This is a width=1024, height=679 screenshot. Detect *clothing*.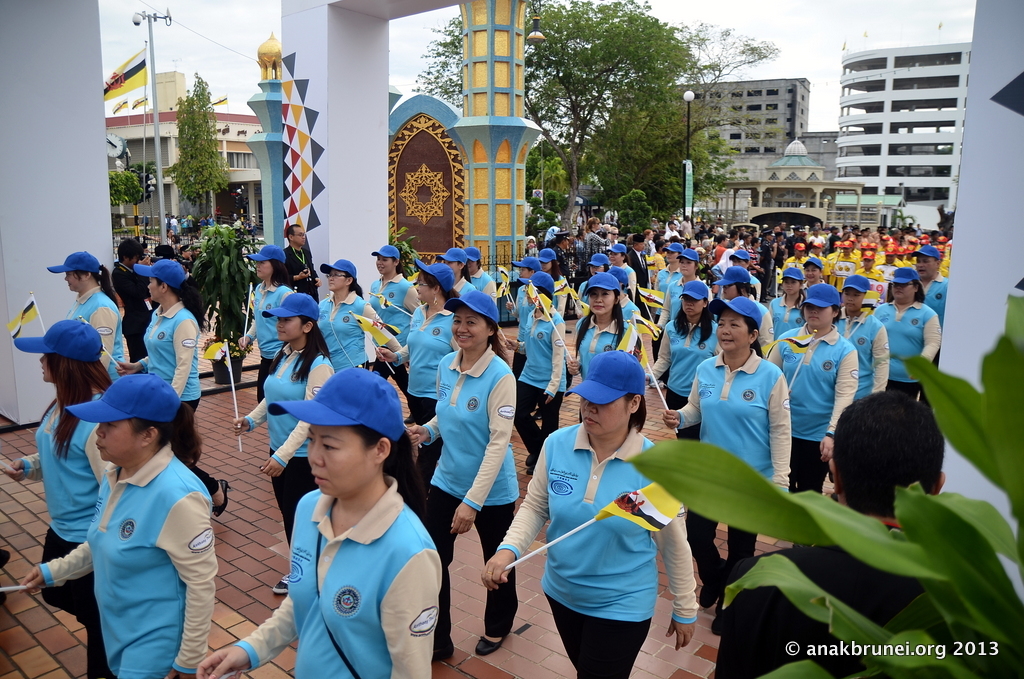
918/270/949/327.
